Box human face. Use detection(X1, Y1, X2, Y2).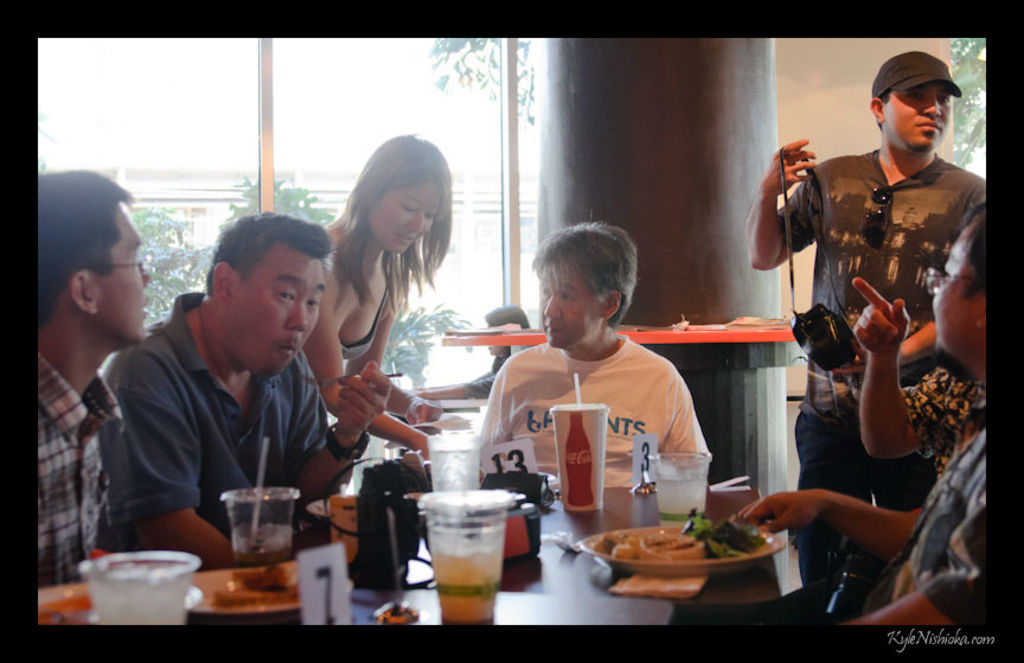
detection(367, 181, 433, 253).
